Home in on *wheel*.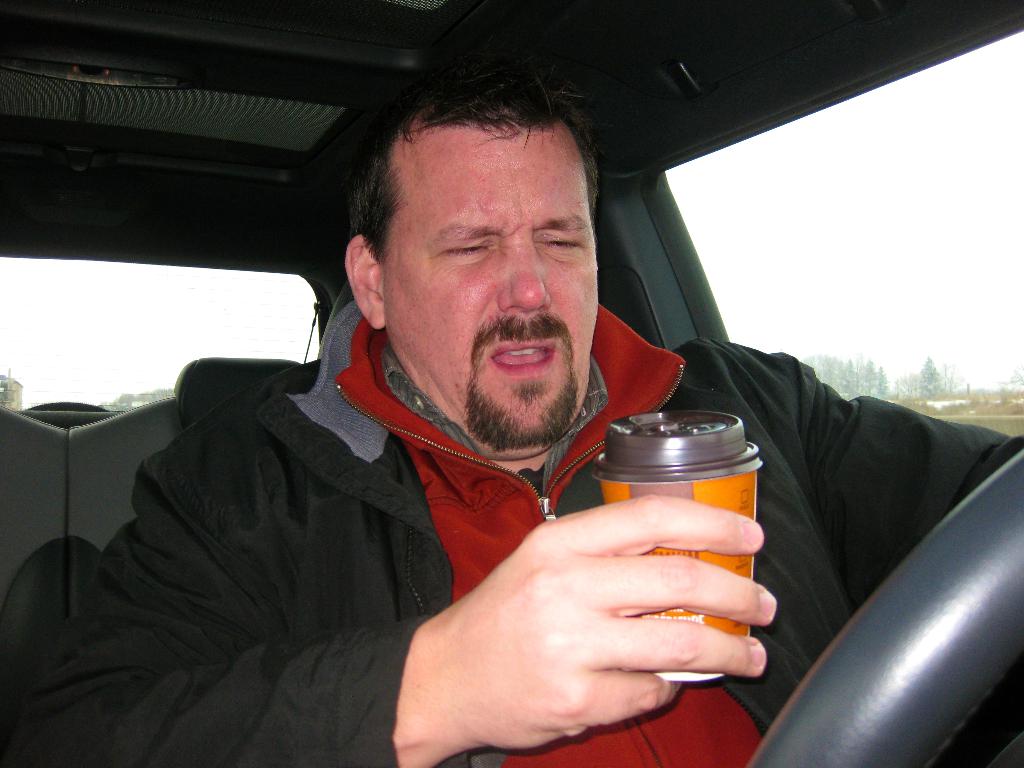
Homed in at 744,432,1023,767.
